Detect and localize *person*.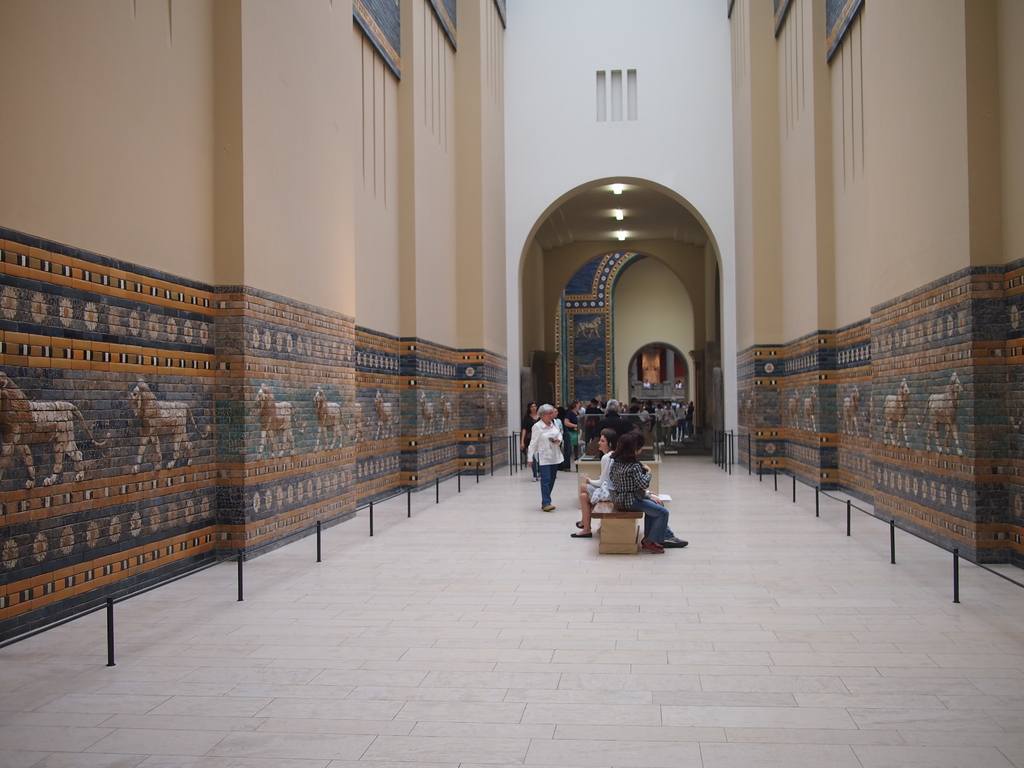
Localized at locate(684, 398, 700, 436).
